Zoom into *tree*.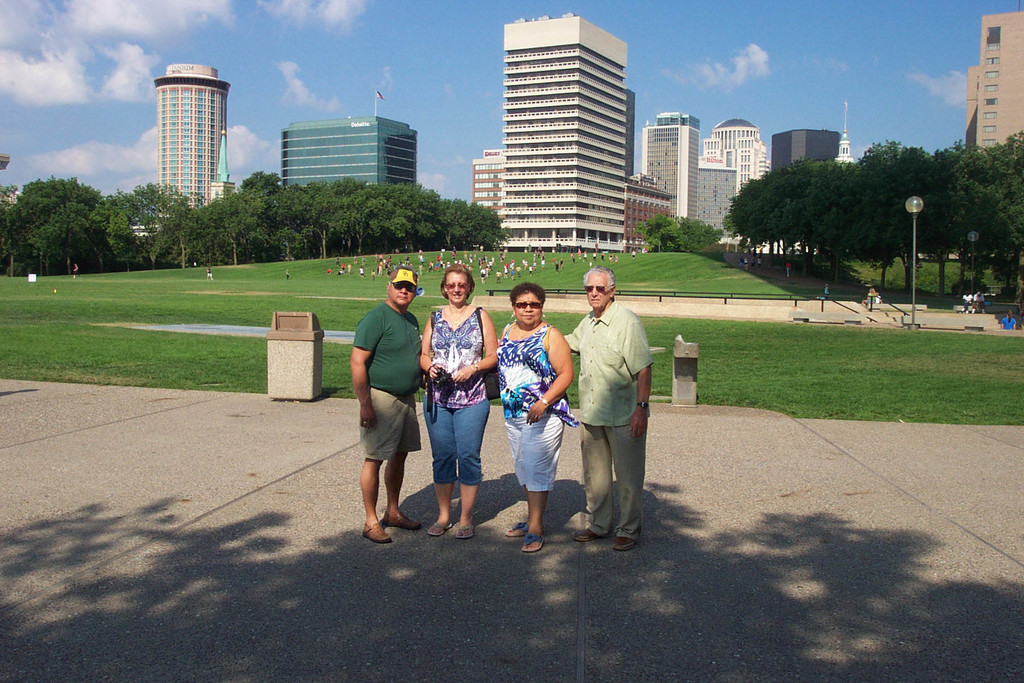
Zoom target: left=122, top=179, right=195, bottom=268.
